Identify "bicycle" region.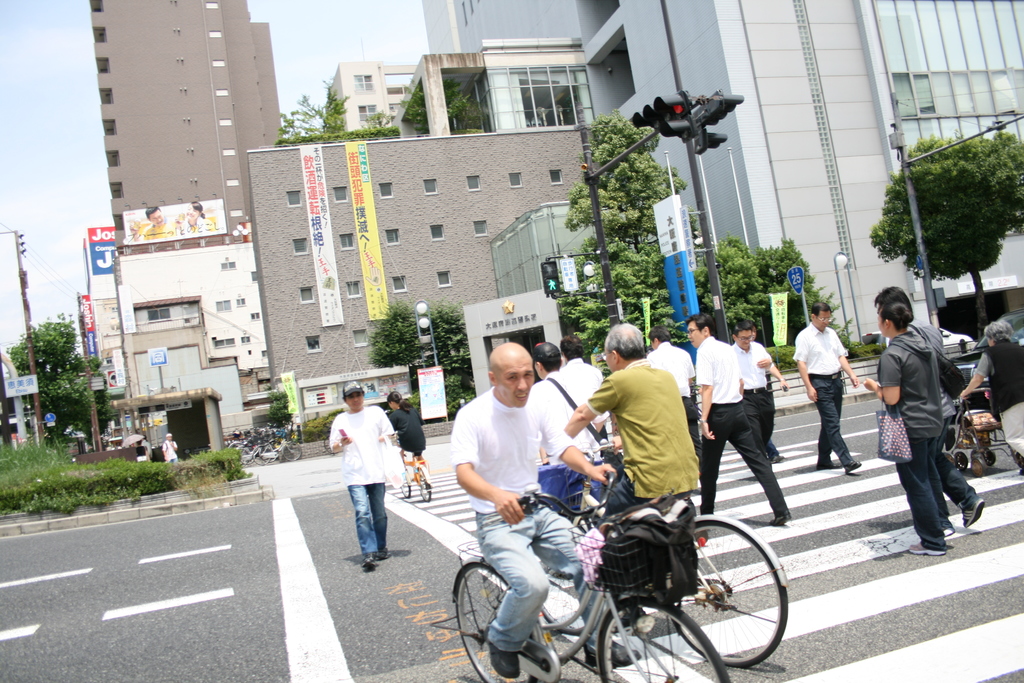
Region: [397,431,432,502].
